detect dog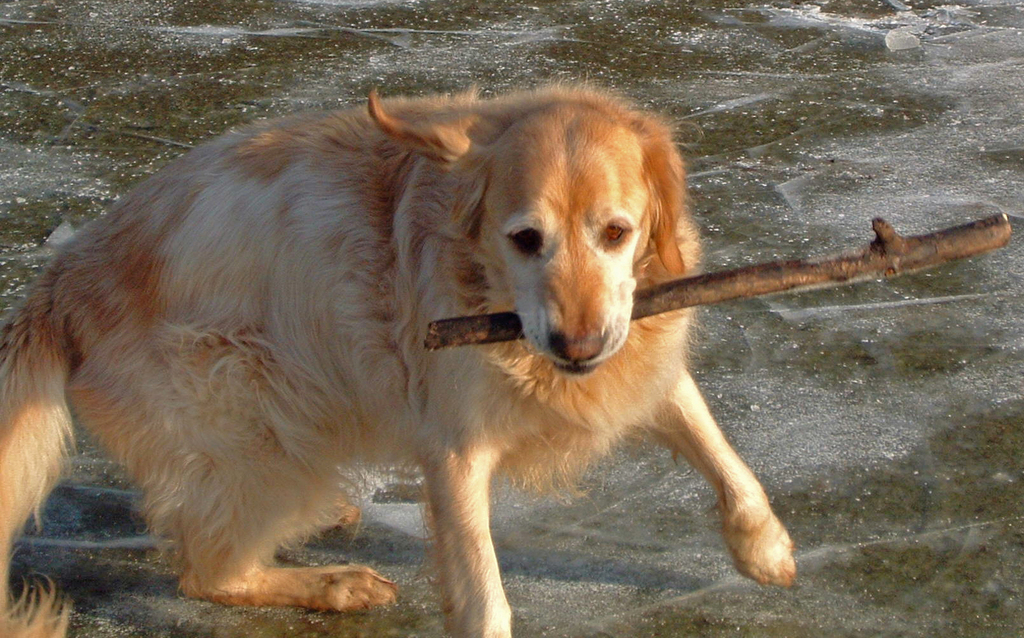
bbox=(0, 83, 799, 637)
